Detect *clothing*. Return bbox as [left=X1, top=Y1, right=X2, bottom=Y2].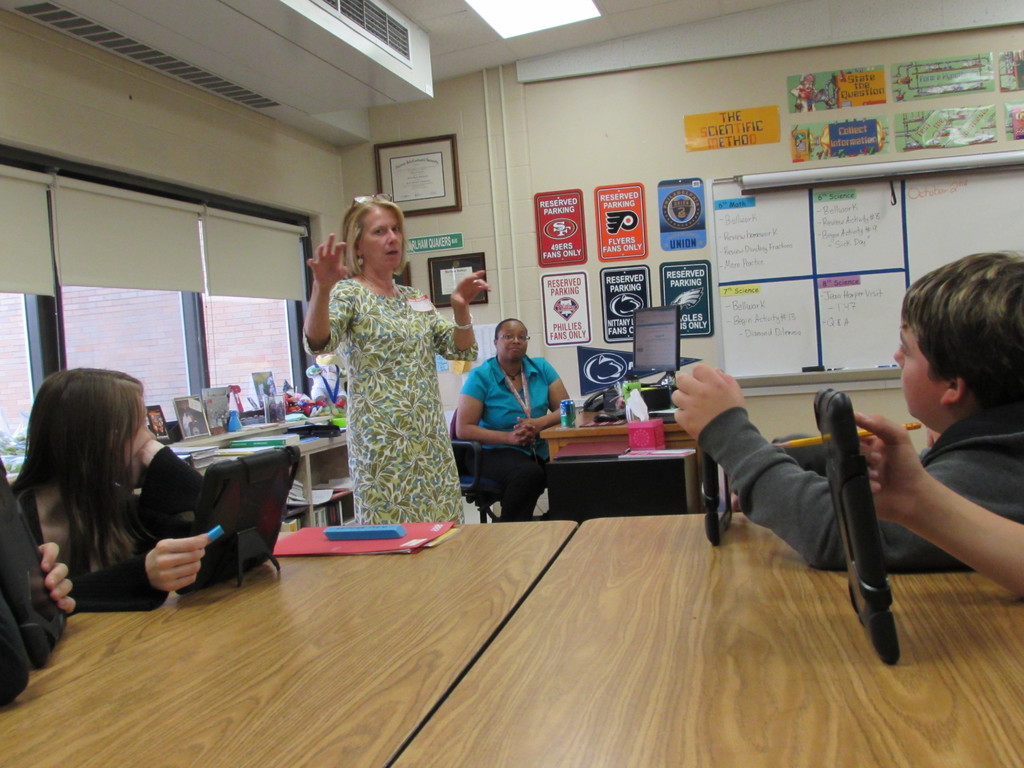
[left=702, top=404, right=1023, bottom=572].
